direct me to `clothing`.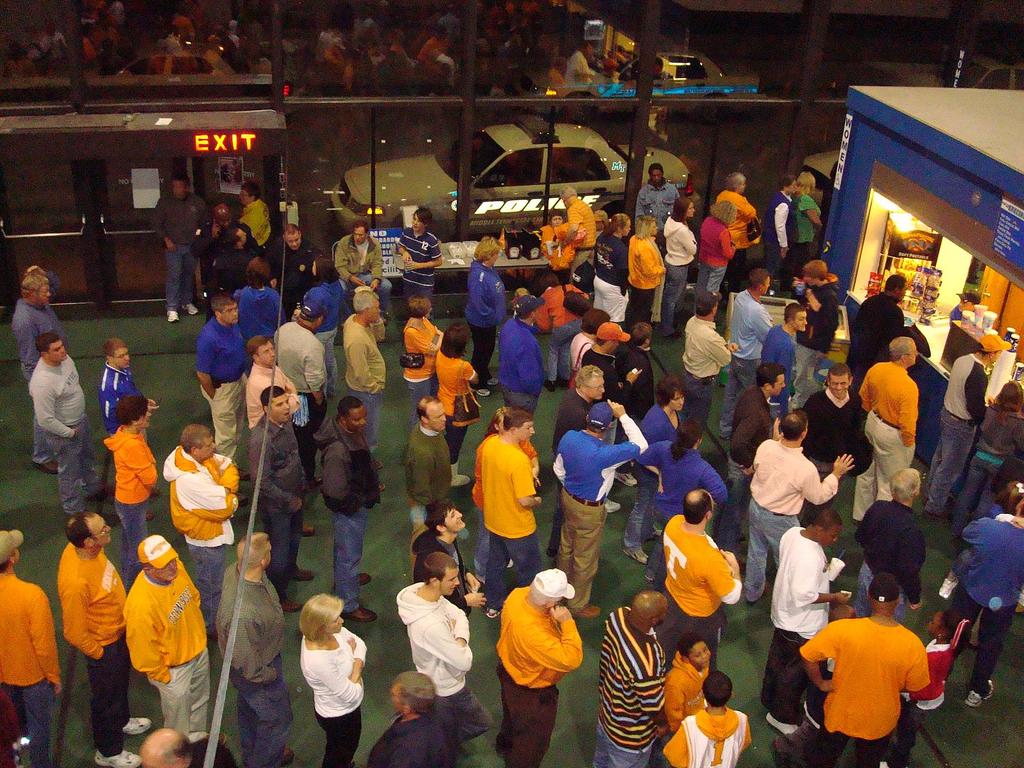
Direction: 29/352/108/511.
